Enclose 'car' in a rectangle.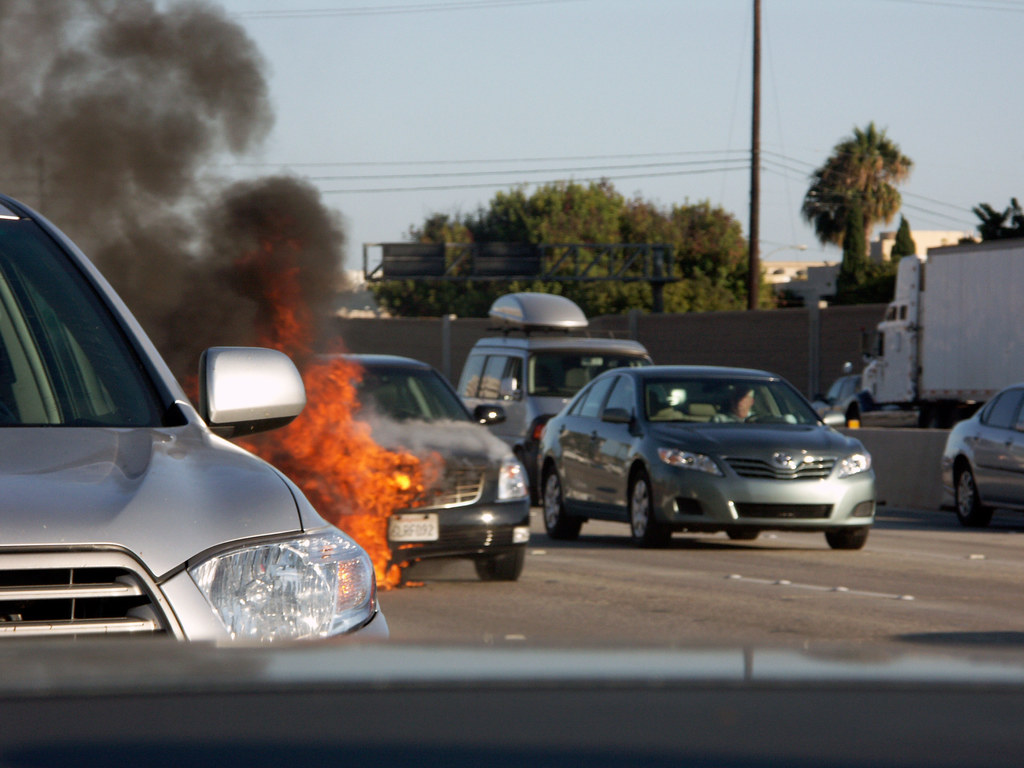
l=531, t=358, r=870, b=548.
